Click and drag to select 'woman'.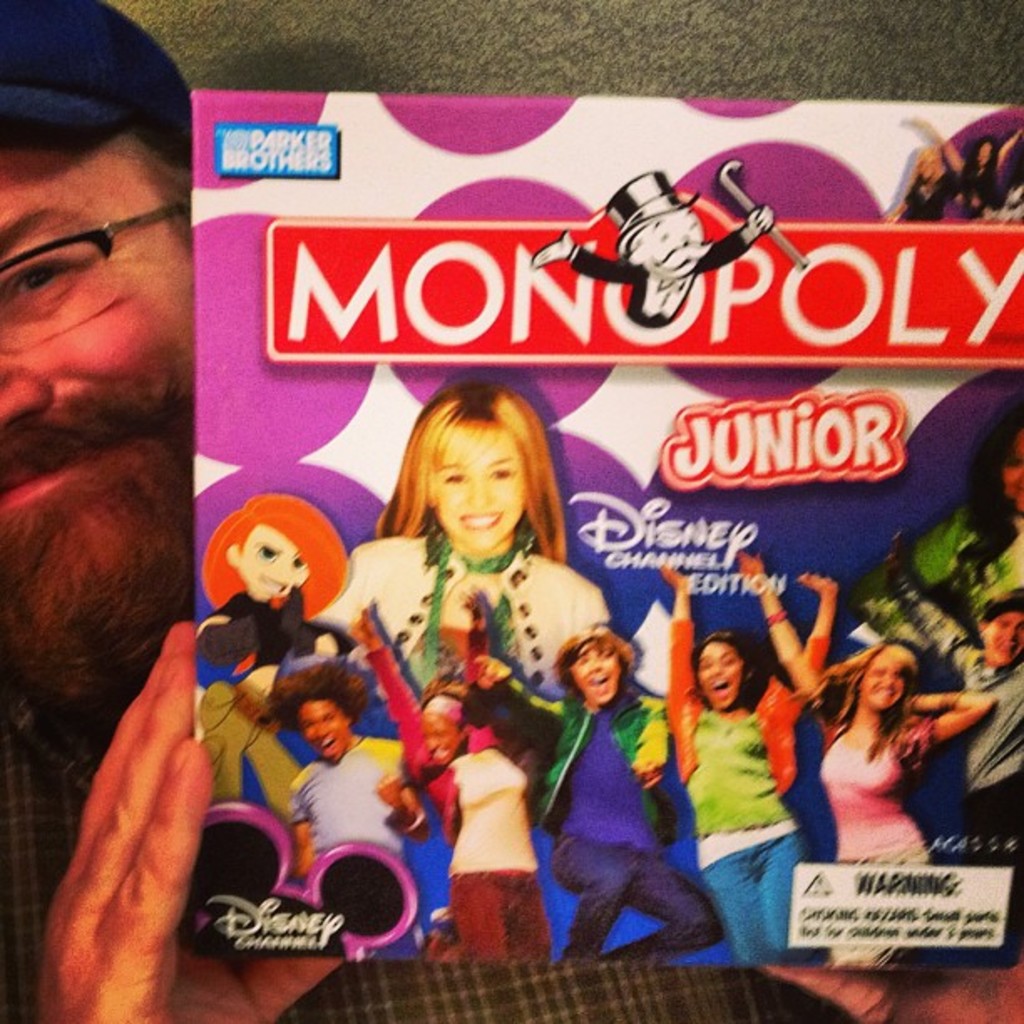
Selection: bbox=[351, 584, 556, 970].
